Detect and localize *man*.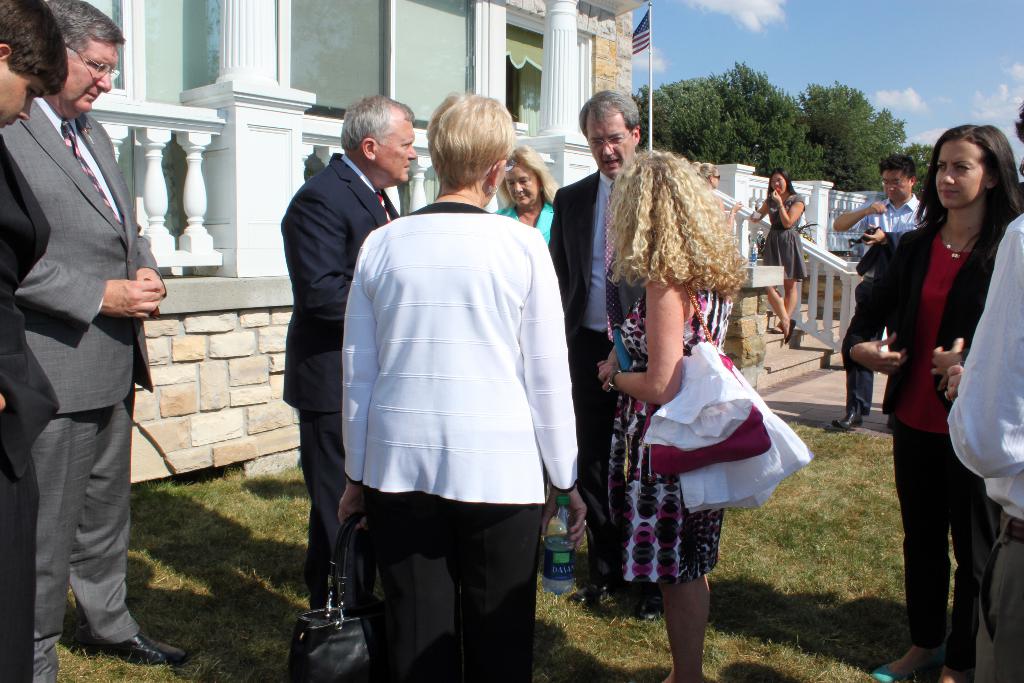
Localized at bbox(831, 151, 938, 432).
